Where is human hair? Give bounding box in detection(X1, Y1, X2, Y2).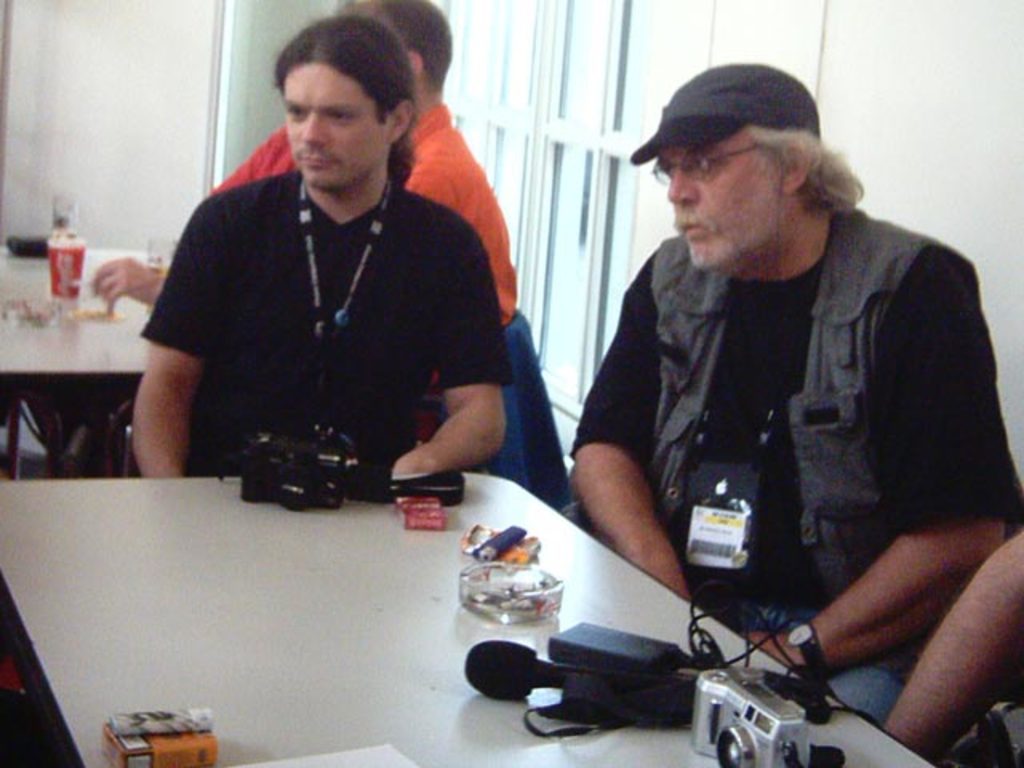
detection(333, 0, 454, 91).
